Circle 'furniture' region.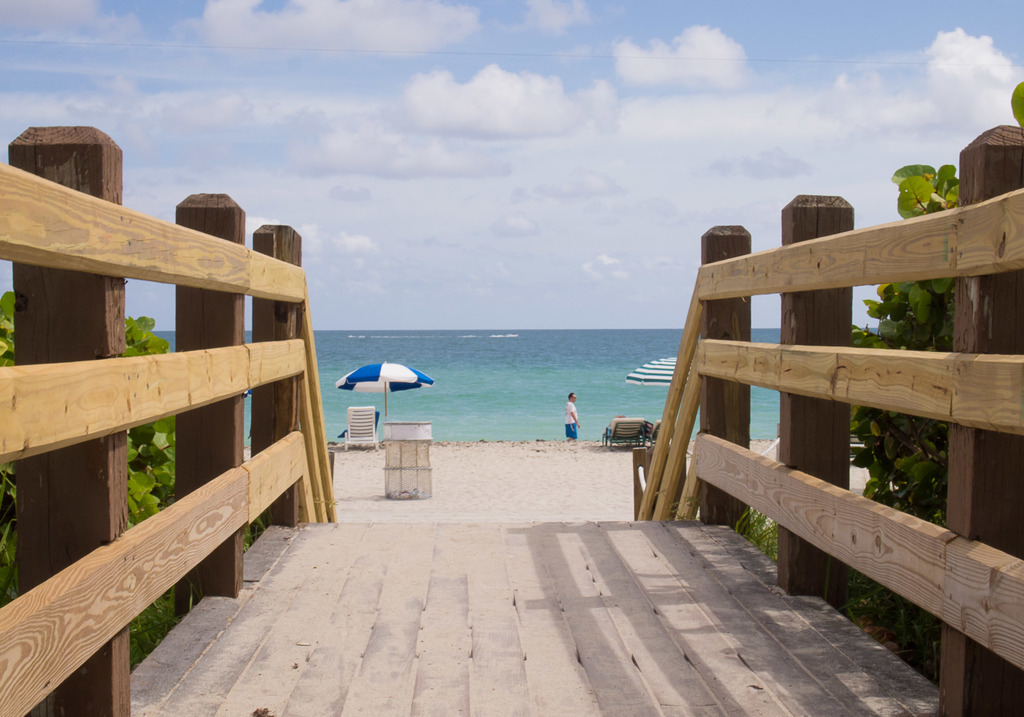
Region: bbox=[649, 421, 662, 439].
